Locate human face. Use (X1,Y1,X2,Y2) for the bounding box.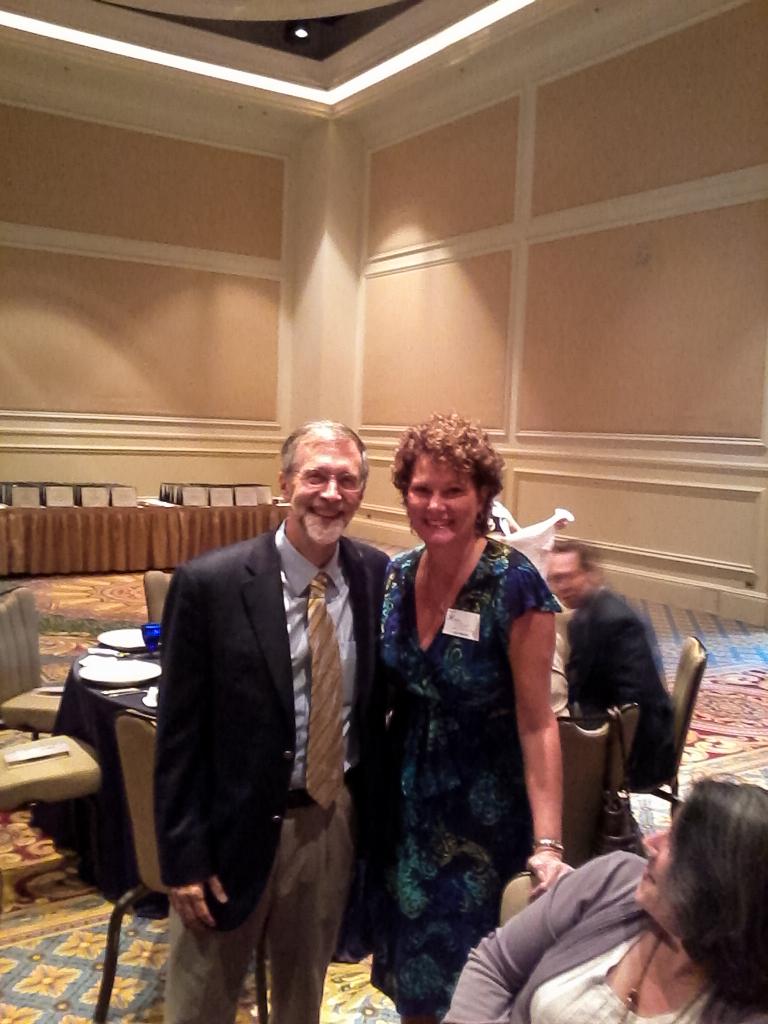
(288,439,366,540).
